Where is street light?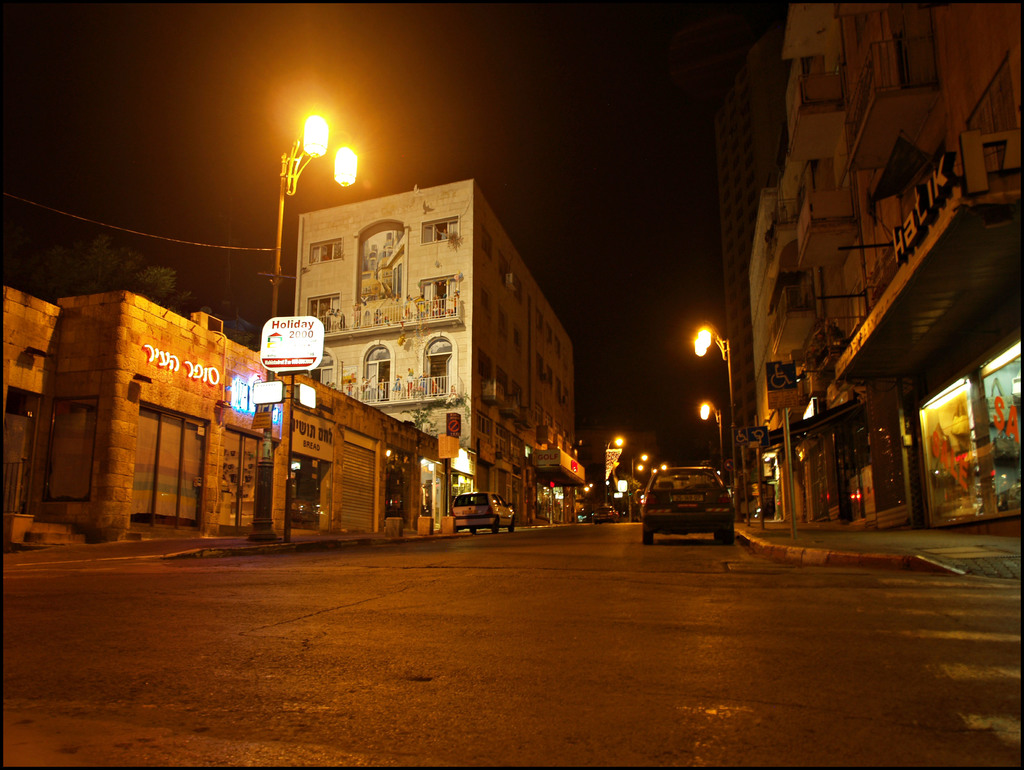
685:320:742:525.
